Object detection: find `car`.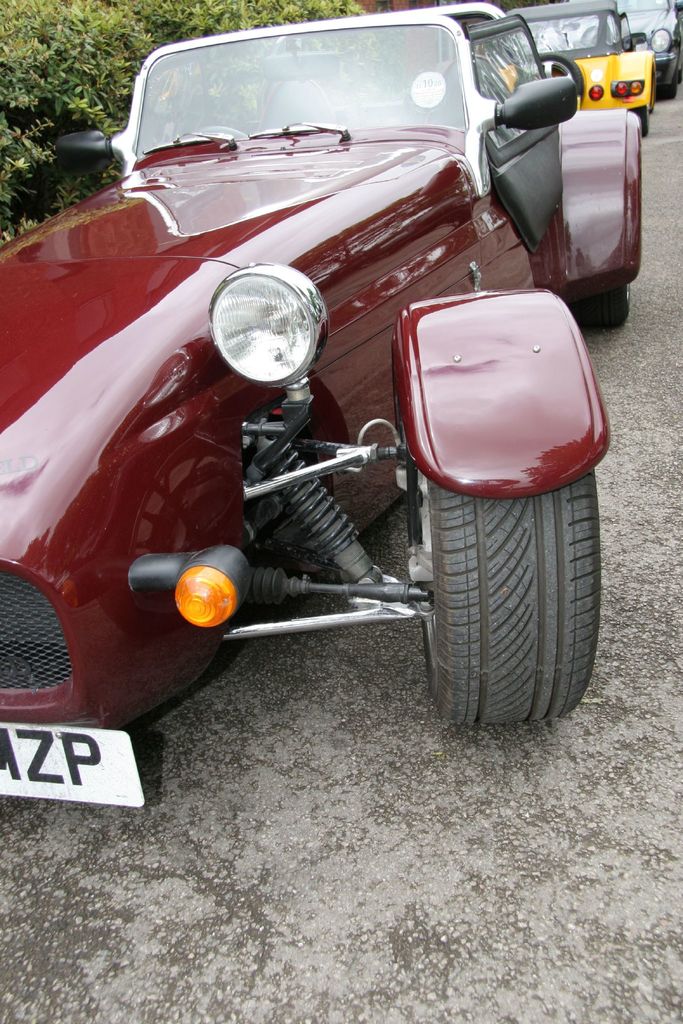
detection(0, 28, 596, 767).
